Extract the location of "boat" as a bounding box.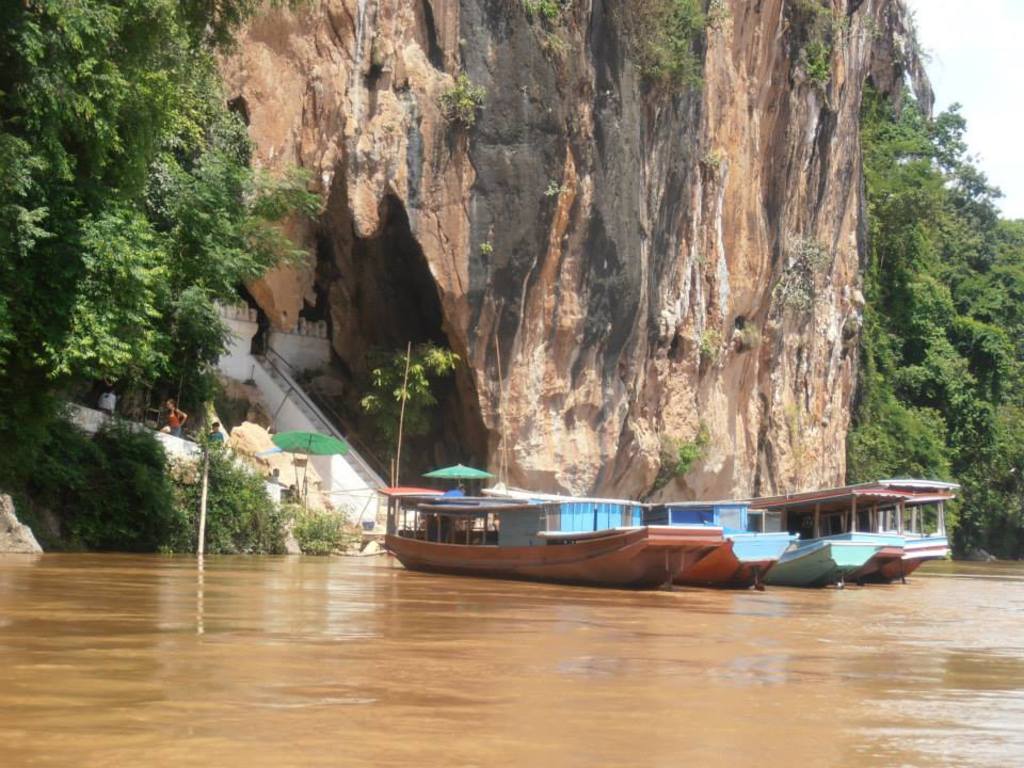
box(377, 481, 725, 585).
